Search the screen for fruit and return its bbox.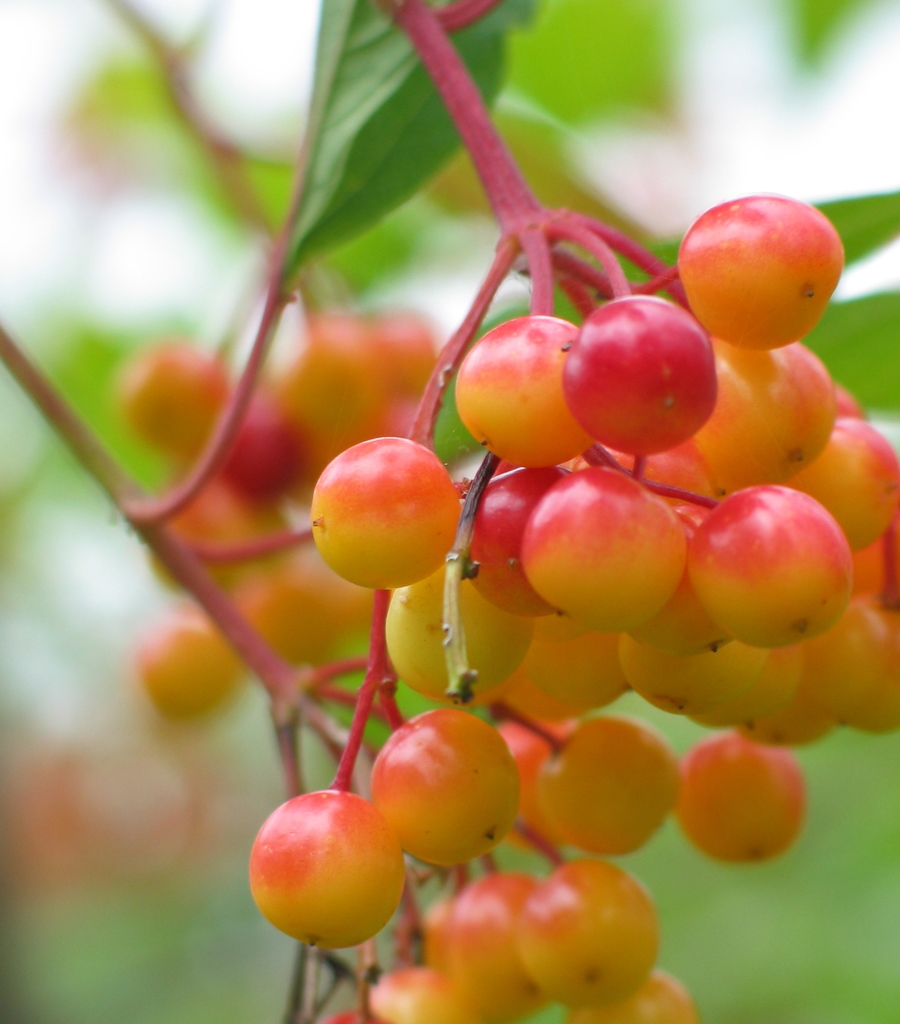
Found: [516,858,659,1008].
